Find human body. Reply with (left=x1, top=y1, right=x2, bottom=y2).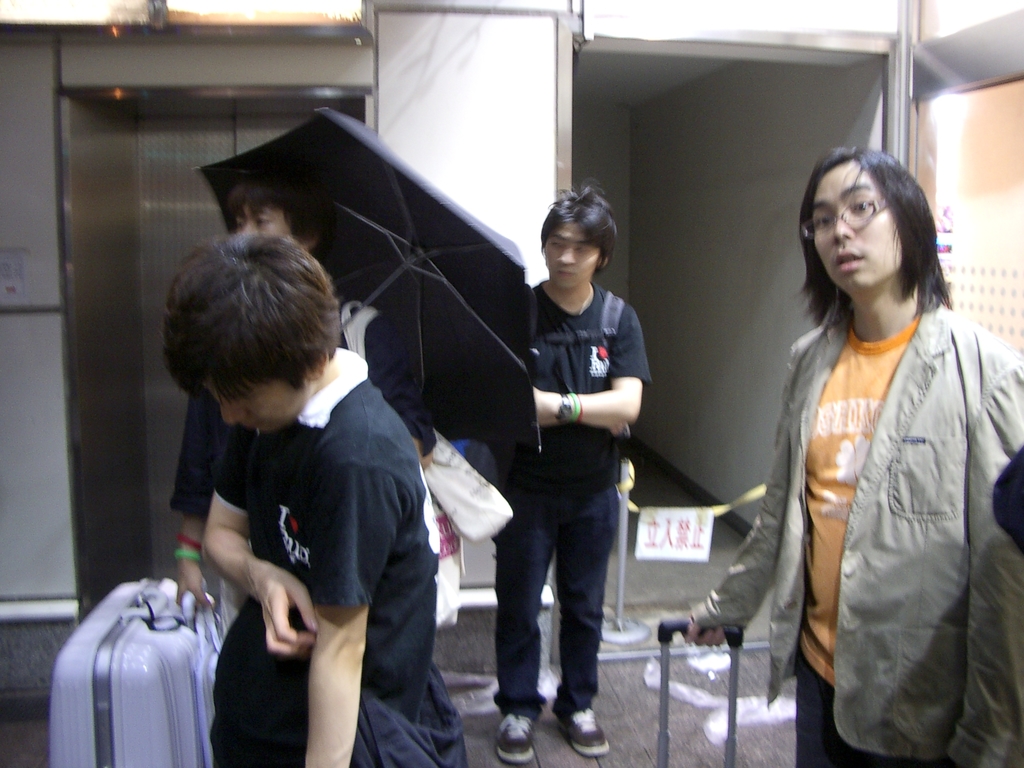
(left=486, top=177, right=652, bottom=767).
